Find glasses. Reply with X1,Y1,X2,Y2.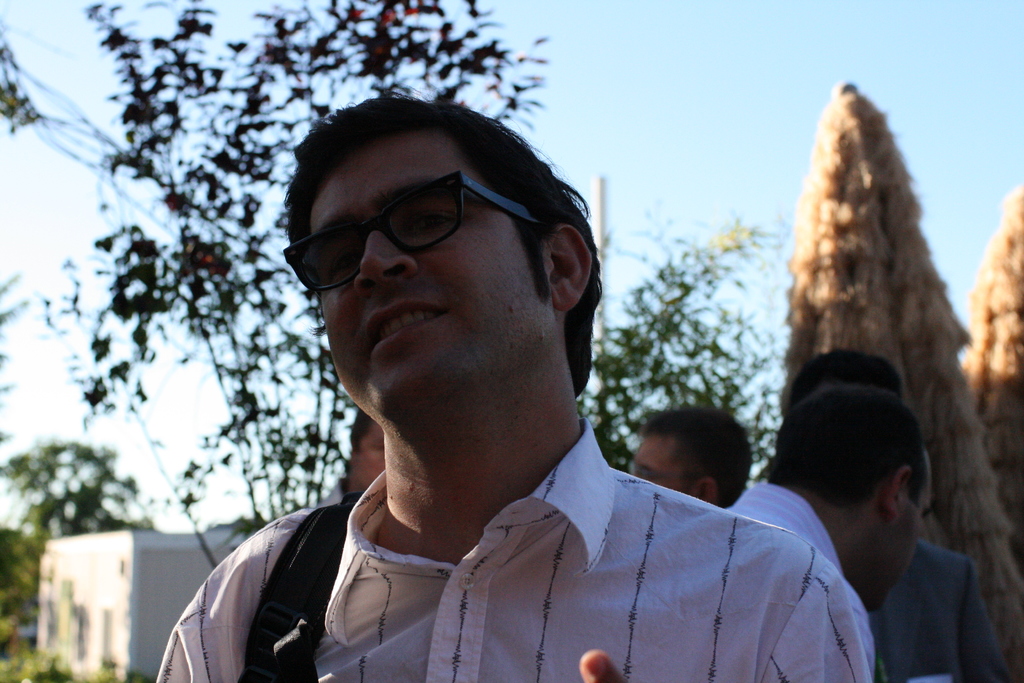
278,182,538,272.
